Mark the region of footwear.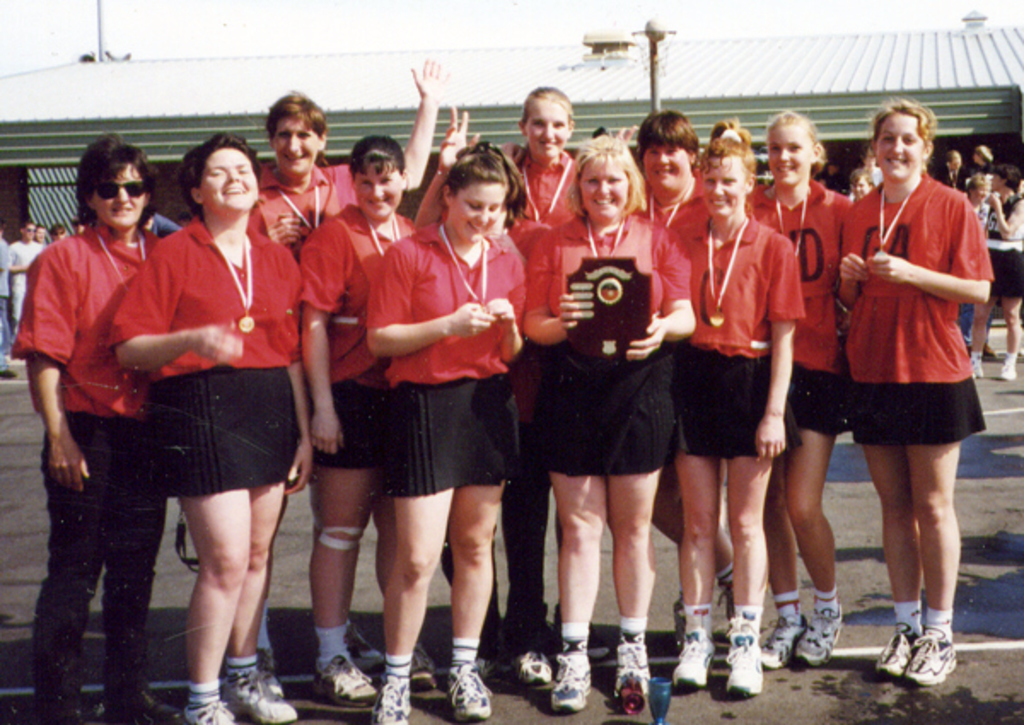
Region: {"x1": 701, "y1": 624, "x2": 775, "y2": 705}.
